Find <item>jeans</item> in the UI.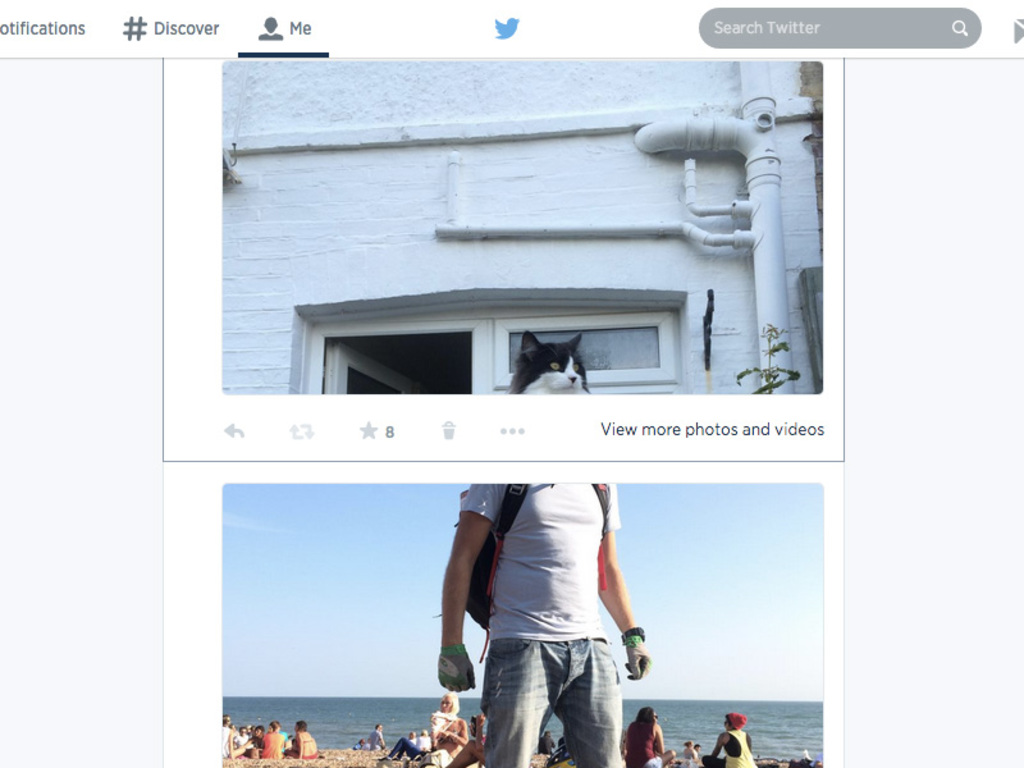
UI element at region(388, 733, 424, 756).
